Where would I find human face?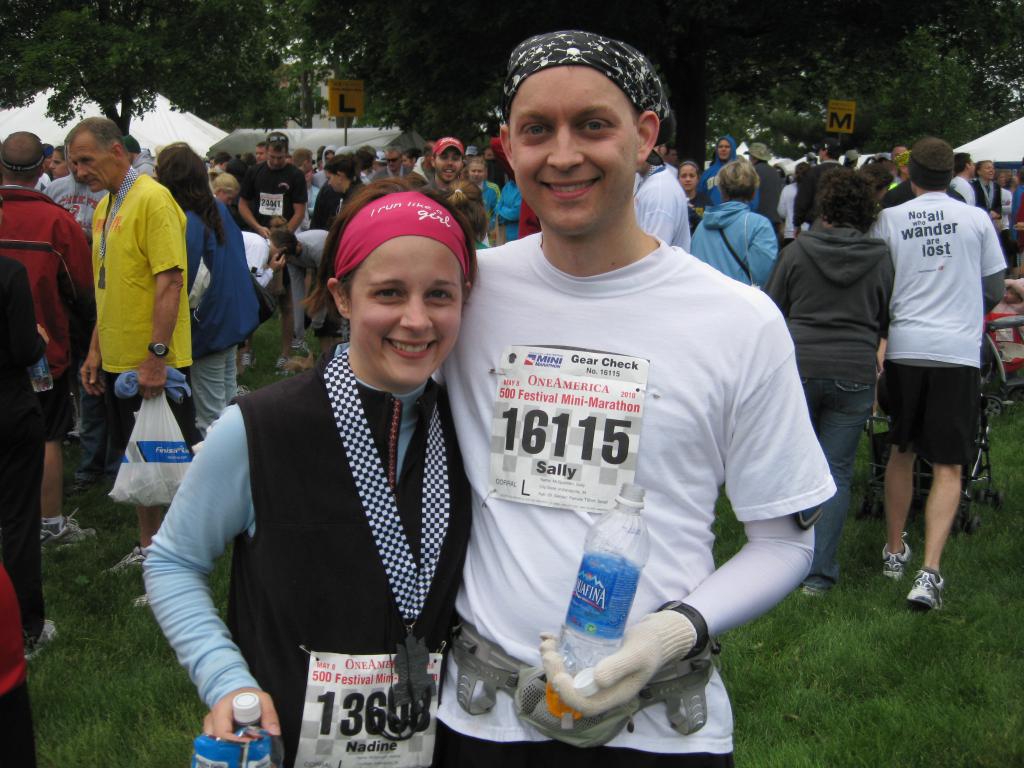
At 266:141:286:168.
